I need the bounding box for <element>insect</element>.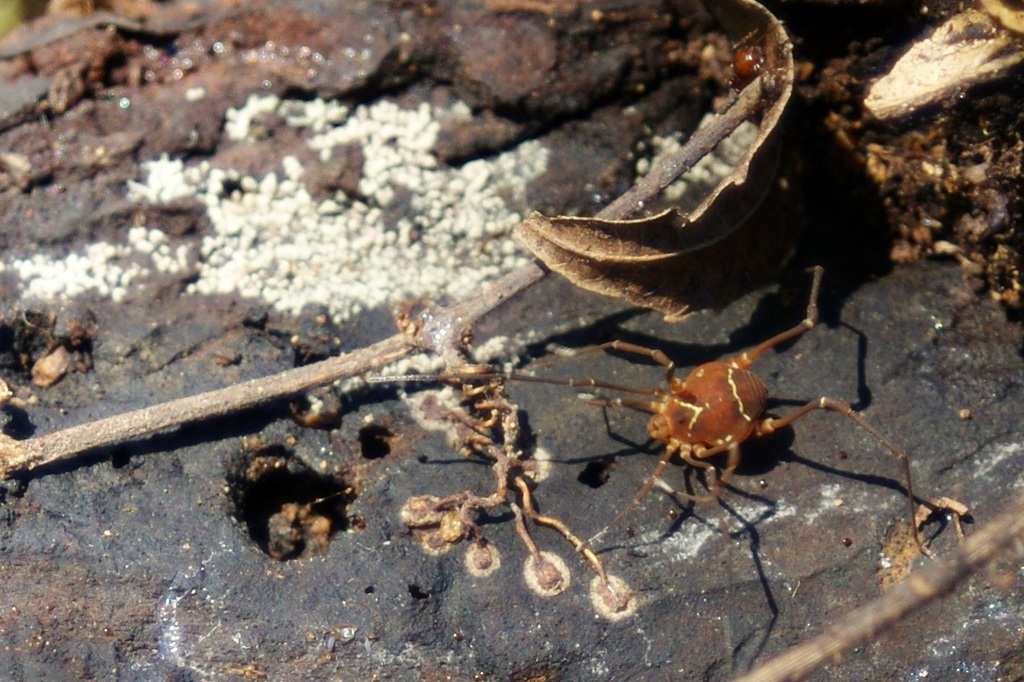
Here it is: 343, 265, 933, 681.
